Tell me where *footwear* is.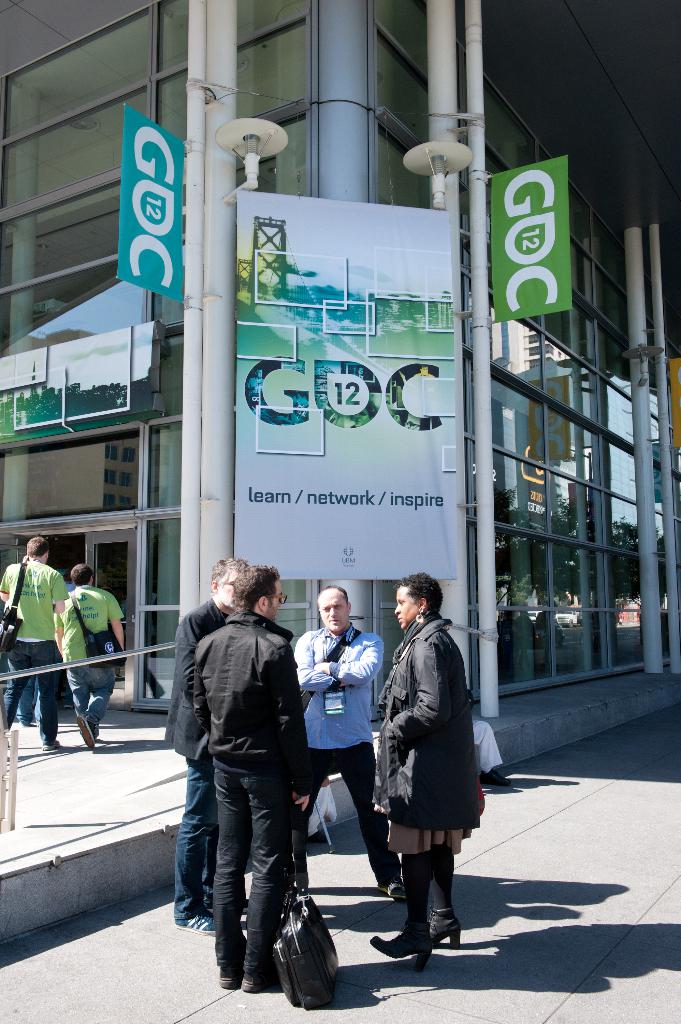
*footwear* is at {"left": 379, "top": 877, "right": 409, "bottom": 904}.
